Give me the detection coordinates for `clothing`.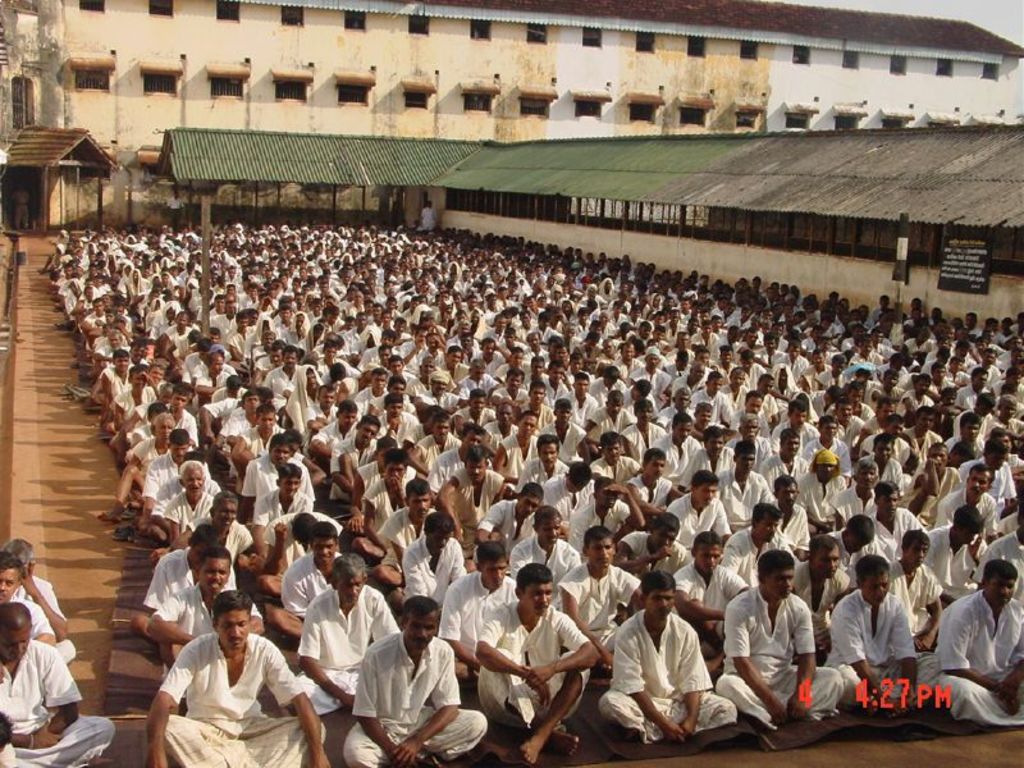
(x1=148, y1=632, x2=297, y2=762).
